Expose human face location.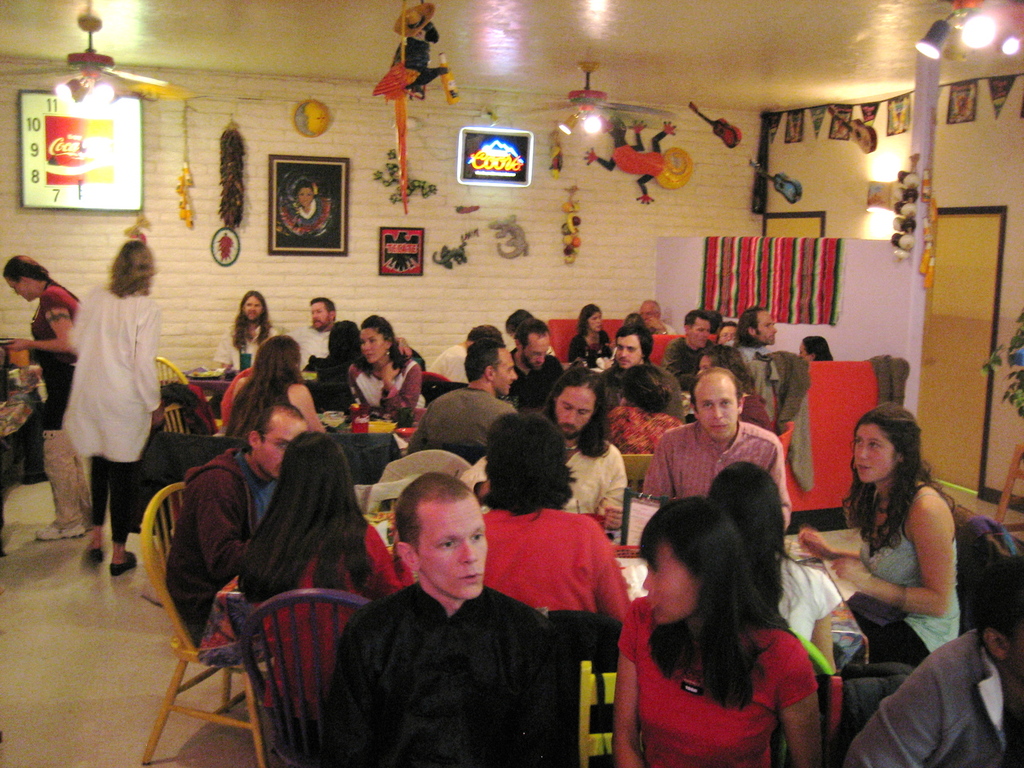
Exposed at 696 381 738 442.
